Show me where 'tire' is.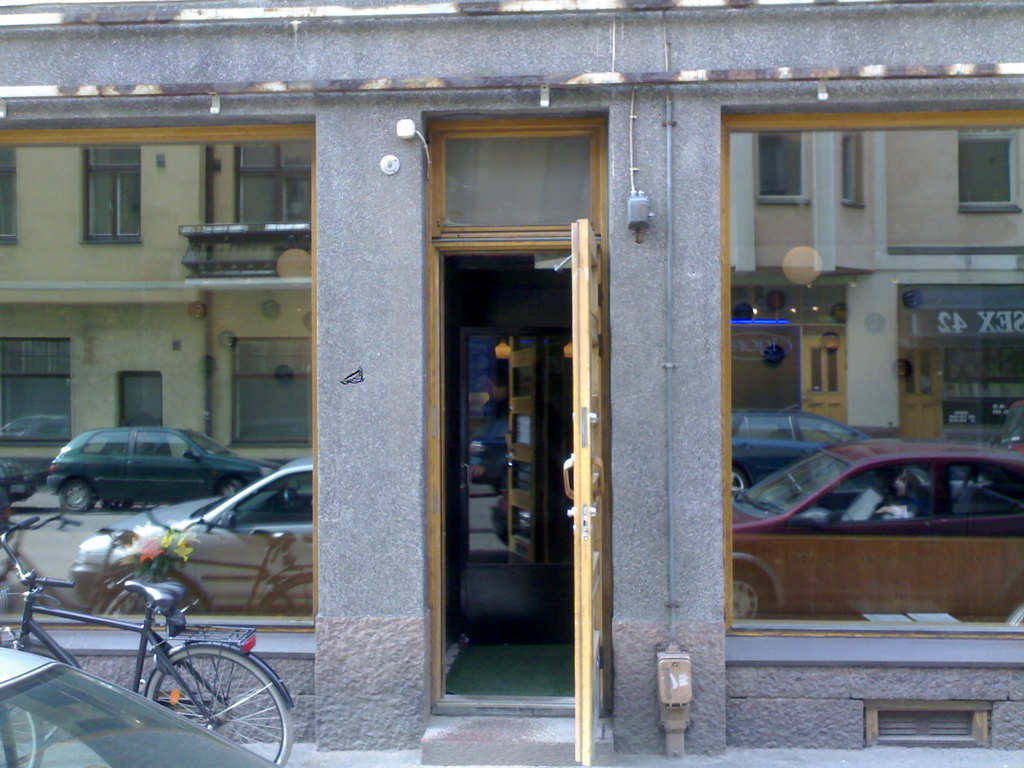
'tire' is at box(148, 641, 293, 767).
